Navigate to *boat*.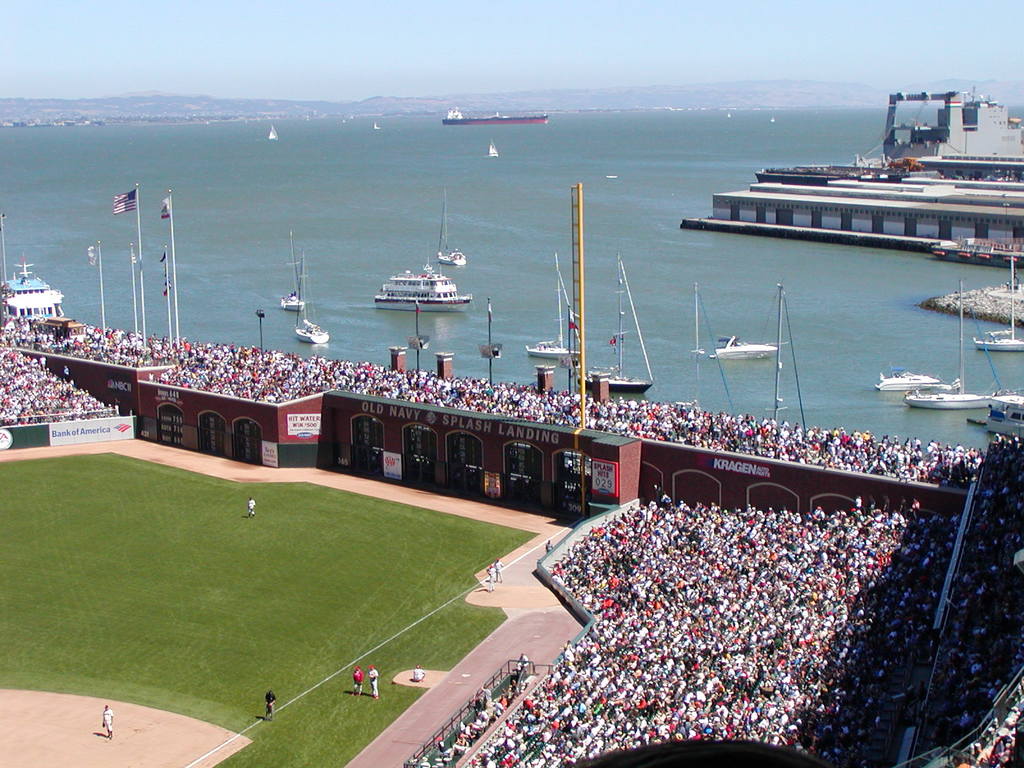
Navigation target: box(988, 390, 1023, 442).
